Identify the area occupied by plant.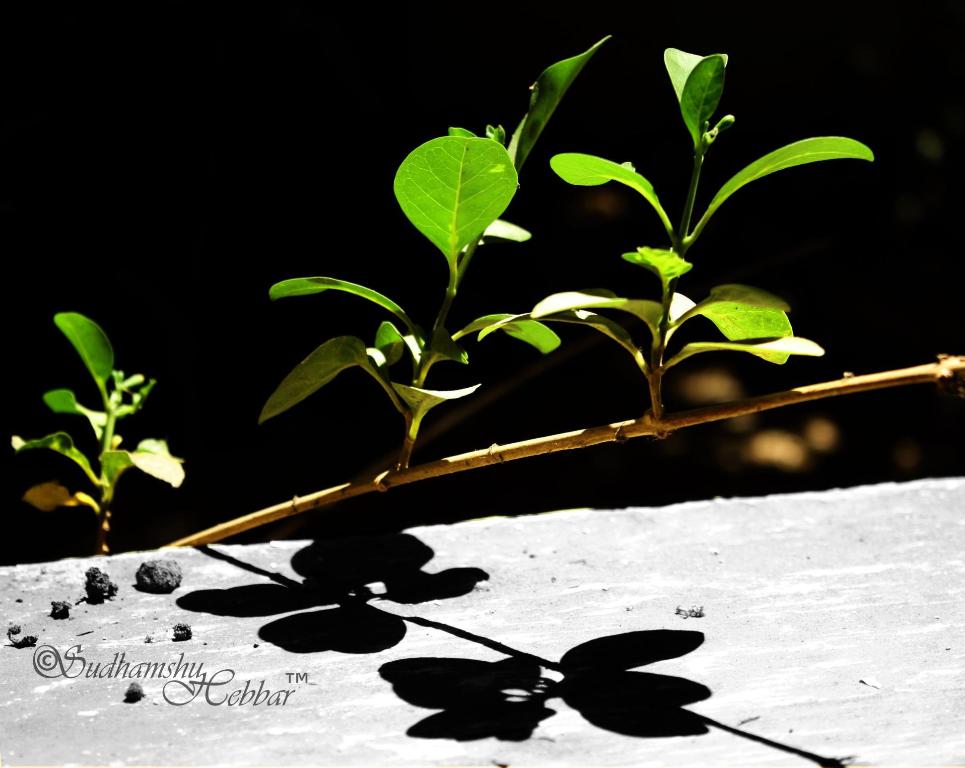
Area: <bbox>520, 46, 882, 400</bbox>.
